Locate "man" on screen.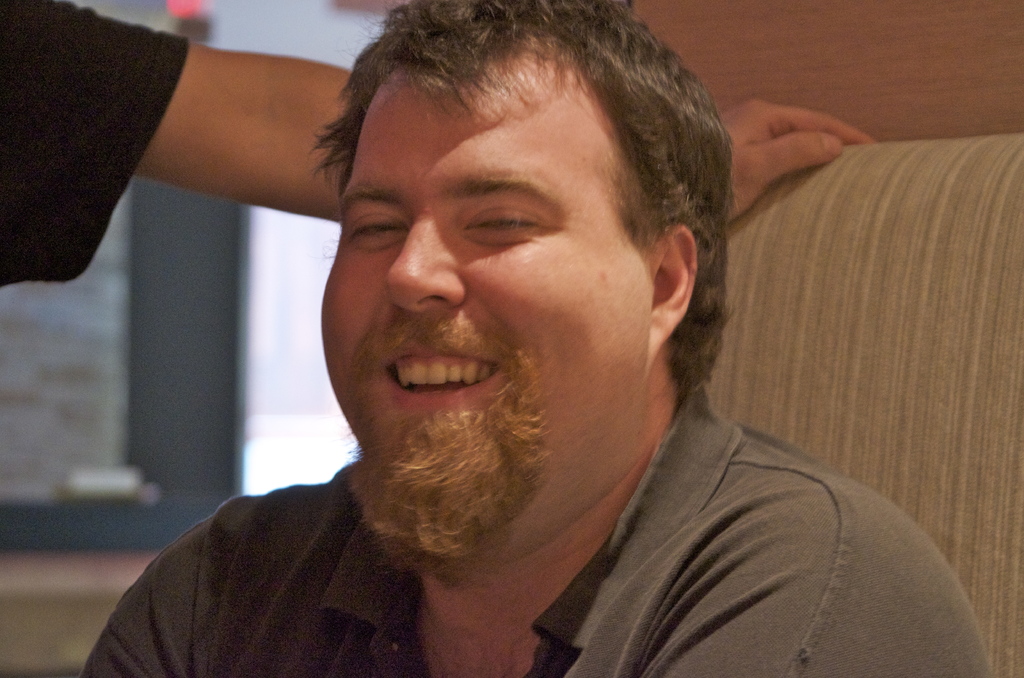
On screen at [0,0,877,286].
